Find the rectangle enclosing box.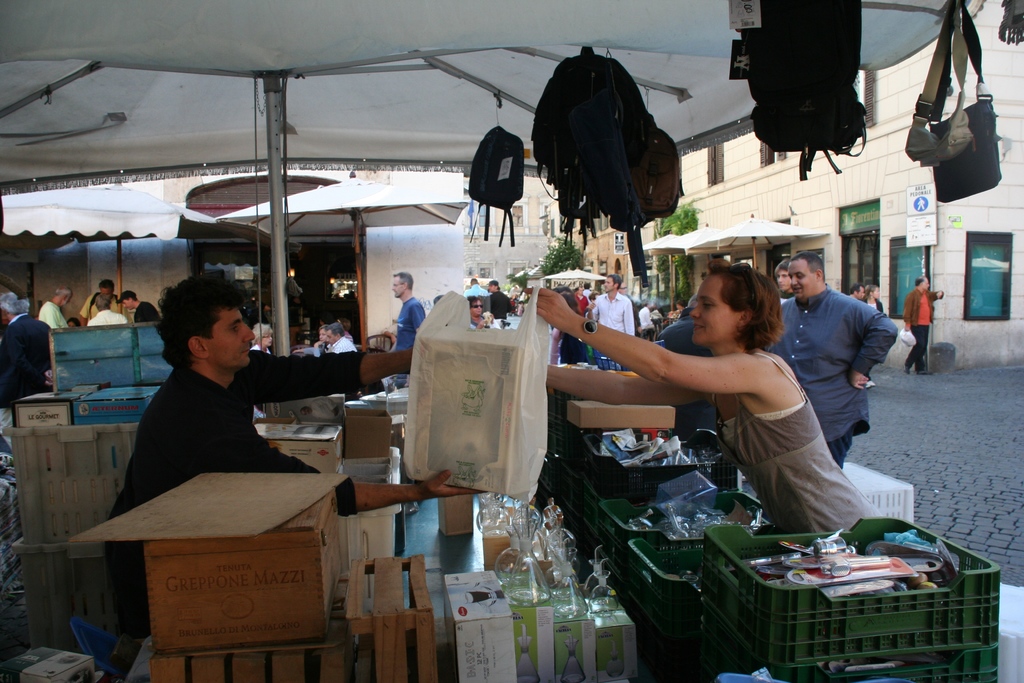
[73, 383, 160, 427].
